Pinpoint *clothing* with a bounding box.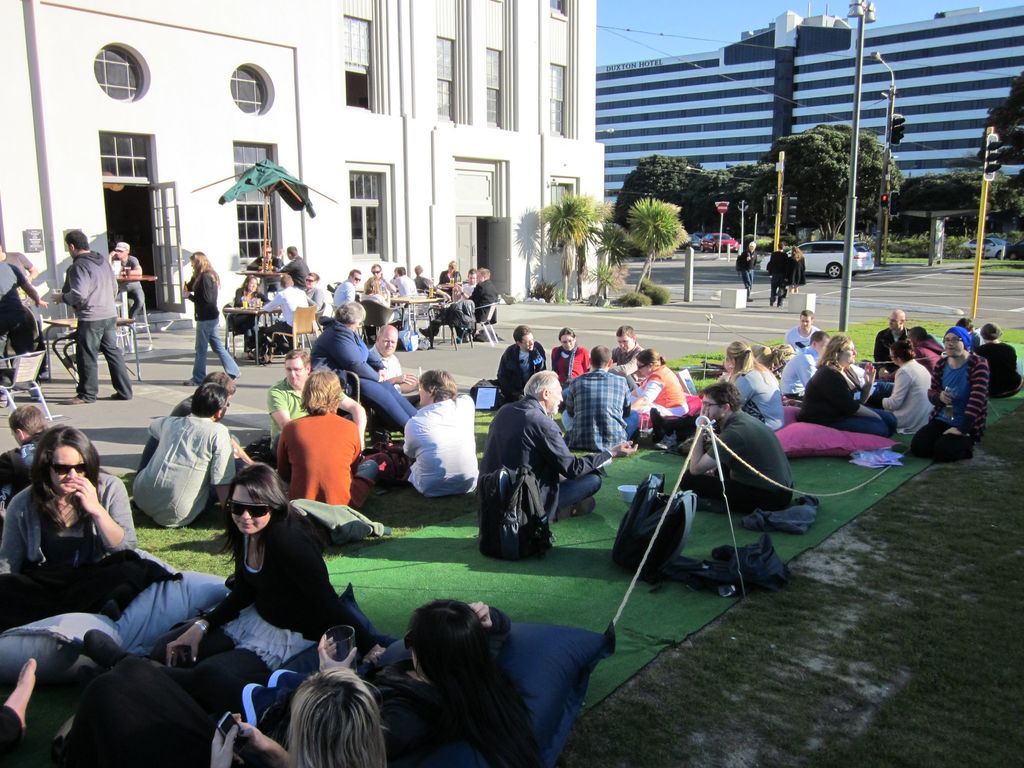
locate(113, 253, 146, 316).
